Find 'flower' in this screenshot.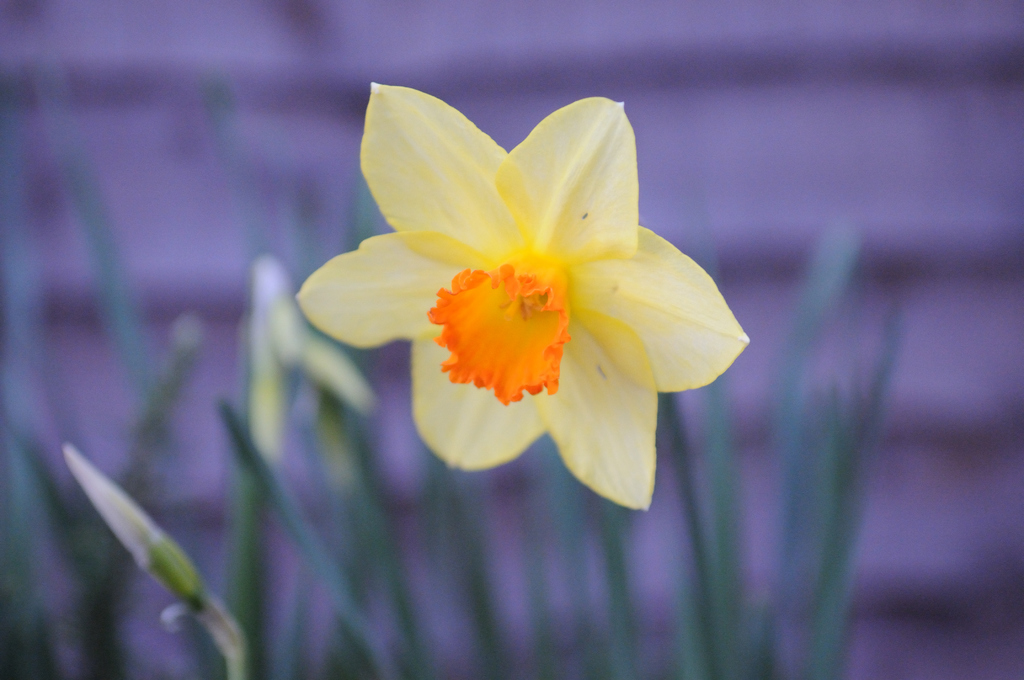
The bounding box for 'flower' is 304:76:757:511.
